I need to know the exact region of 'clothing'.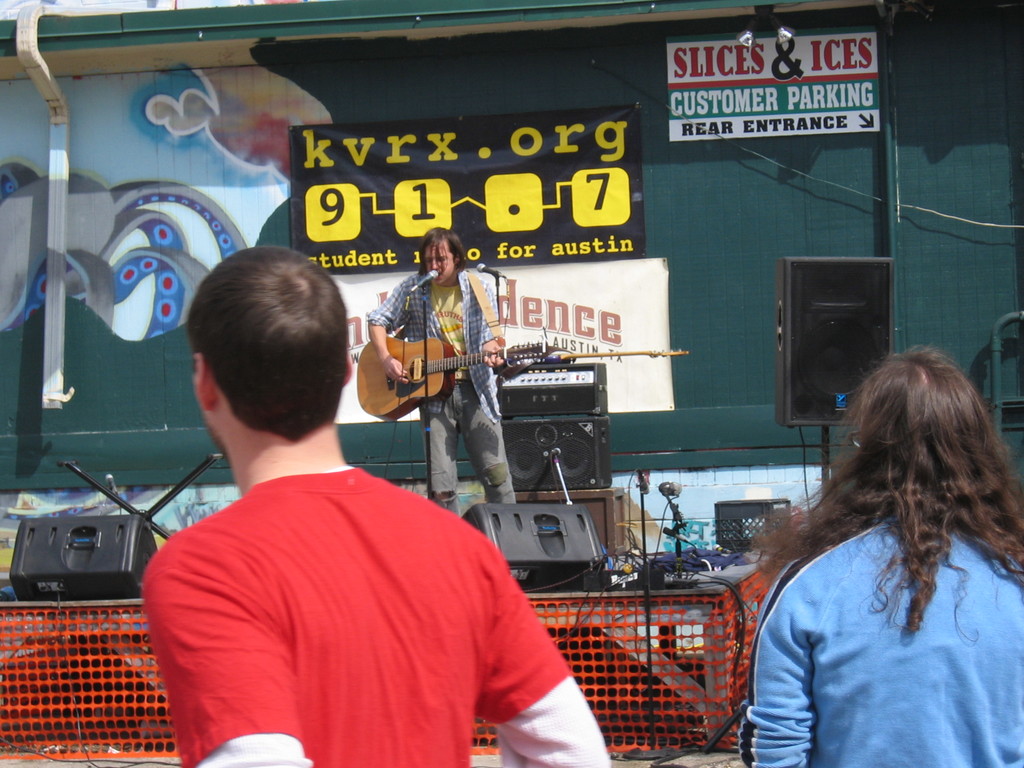
Region: locate(366, 270, 520, 502).
